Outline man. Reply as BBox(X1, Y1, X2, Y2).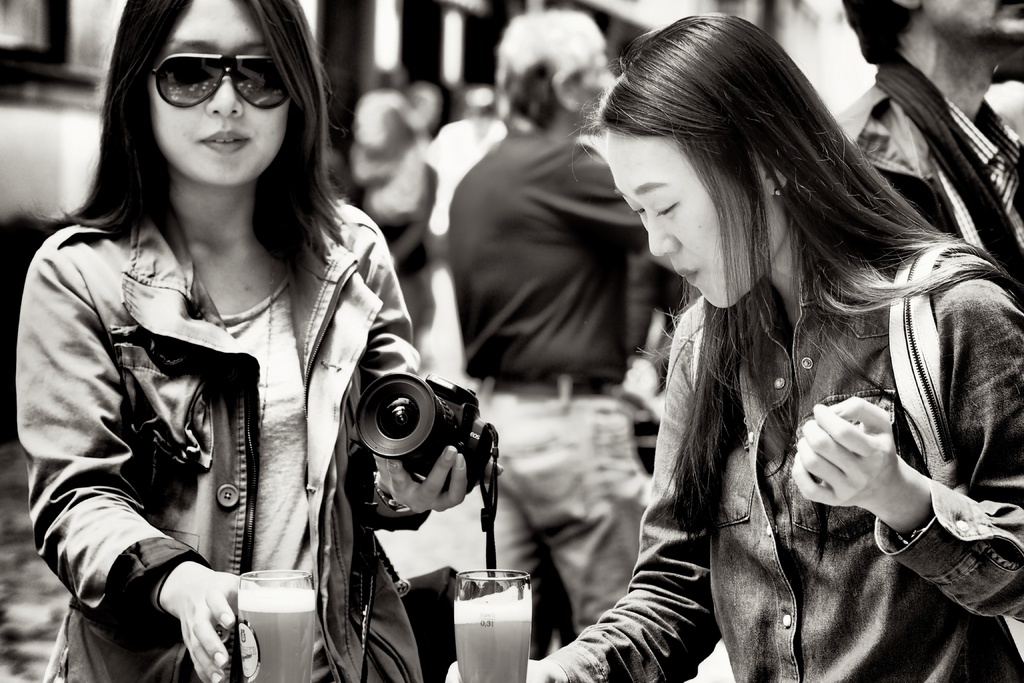
BBox(428, 26, 995, 671).
